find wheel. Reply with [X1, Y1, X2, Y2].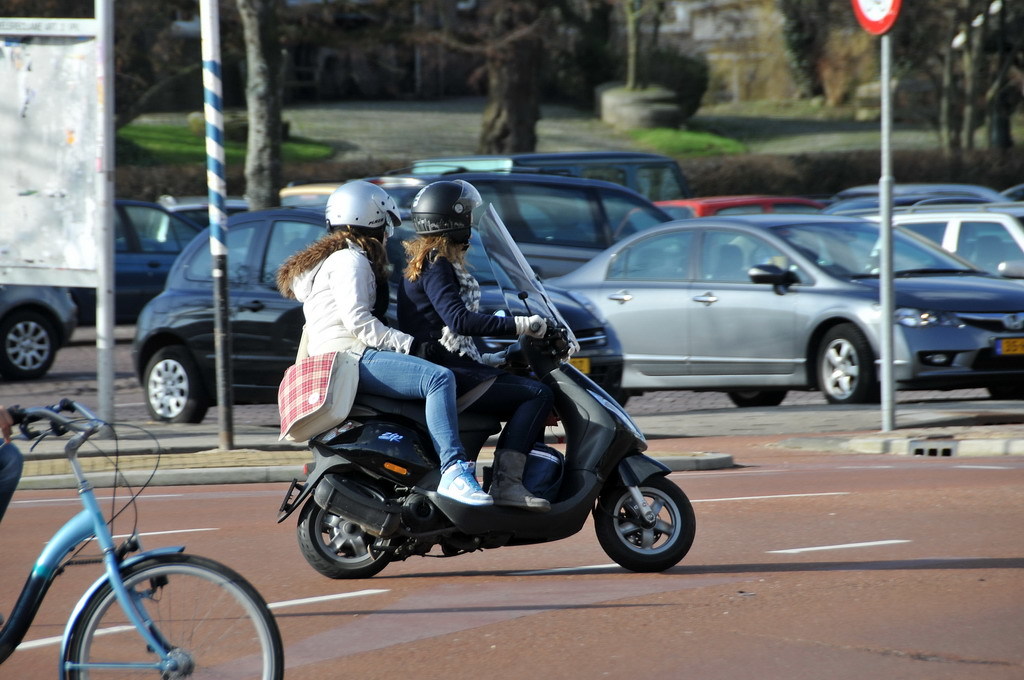
[597, 478, 695, 570].
